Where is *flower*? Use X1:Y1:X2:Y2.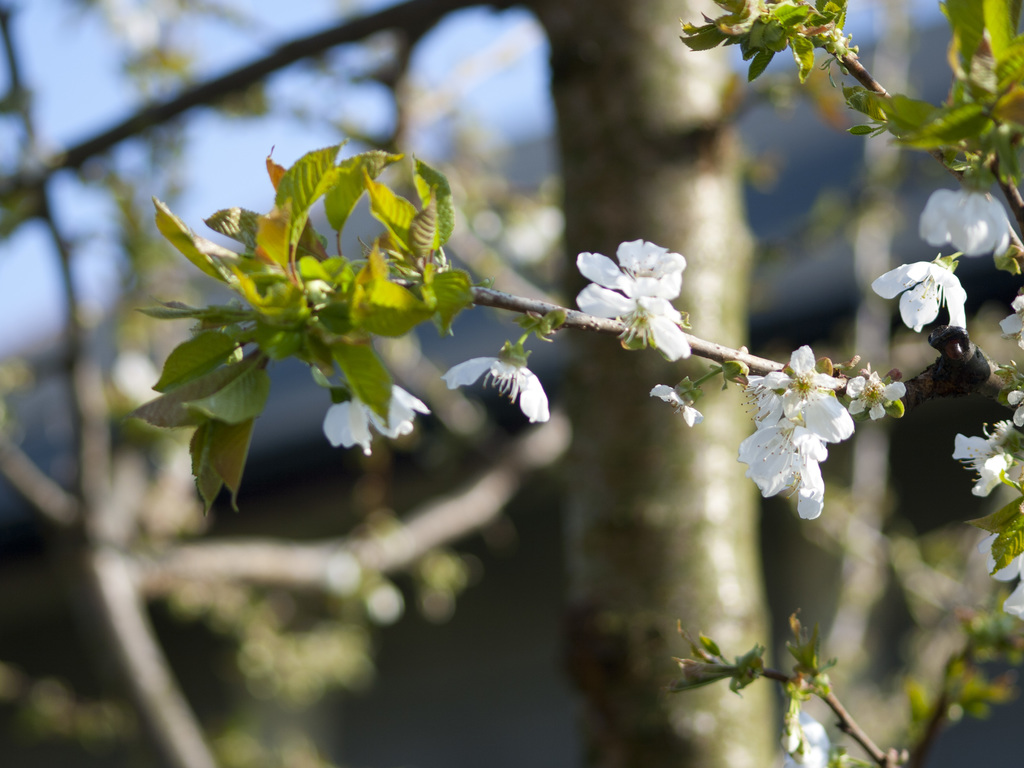
995:284:1023:353.
